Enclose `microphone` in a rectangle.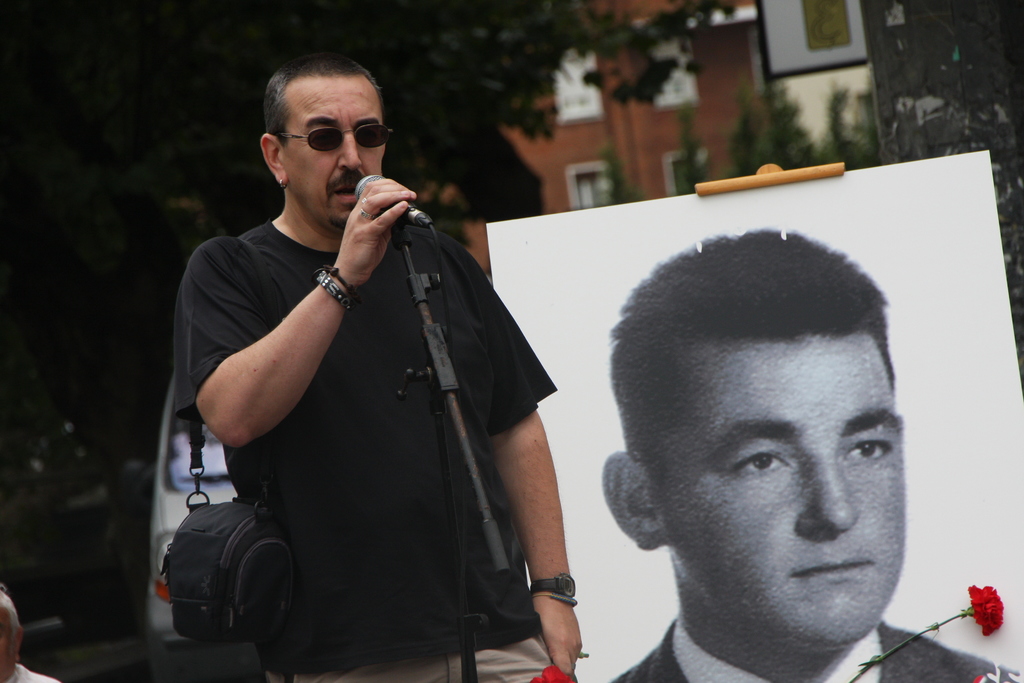
<region>349, 169, 435, 231</region>.
